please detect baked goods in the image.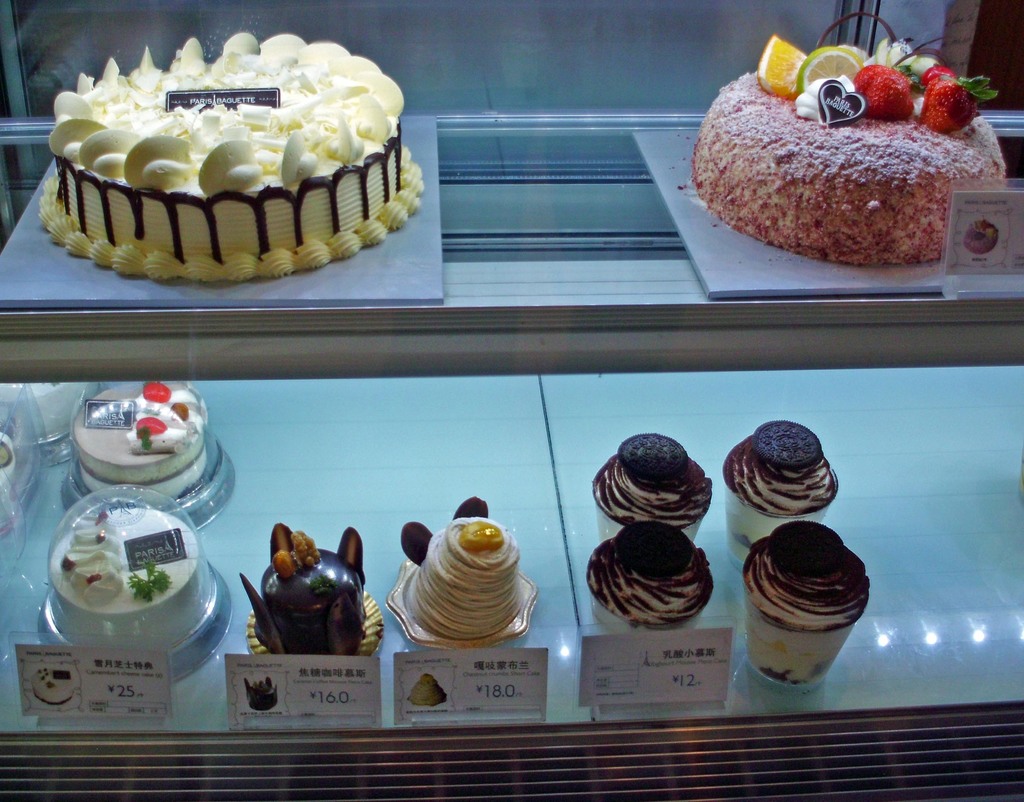
<box>582,522,714,625</box>.
